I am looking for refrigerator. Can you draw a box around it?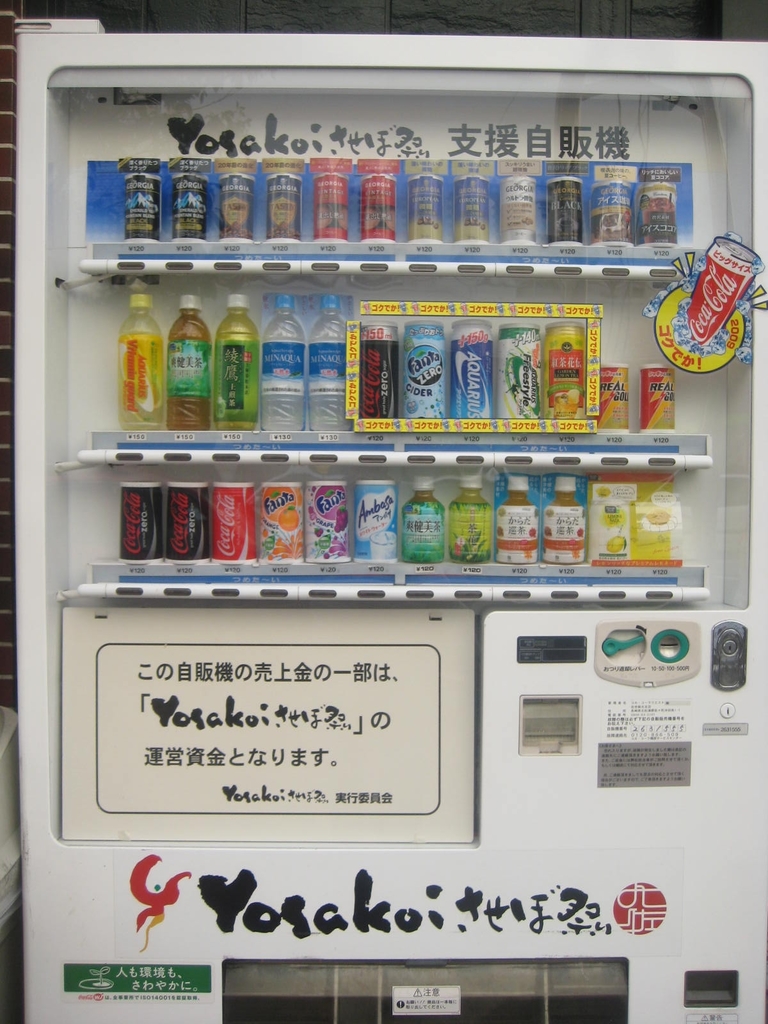
Sure, the bounding box is x1=0, y1=0, x2=767, y2=988.
